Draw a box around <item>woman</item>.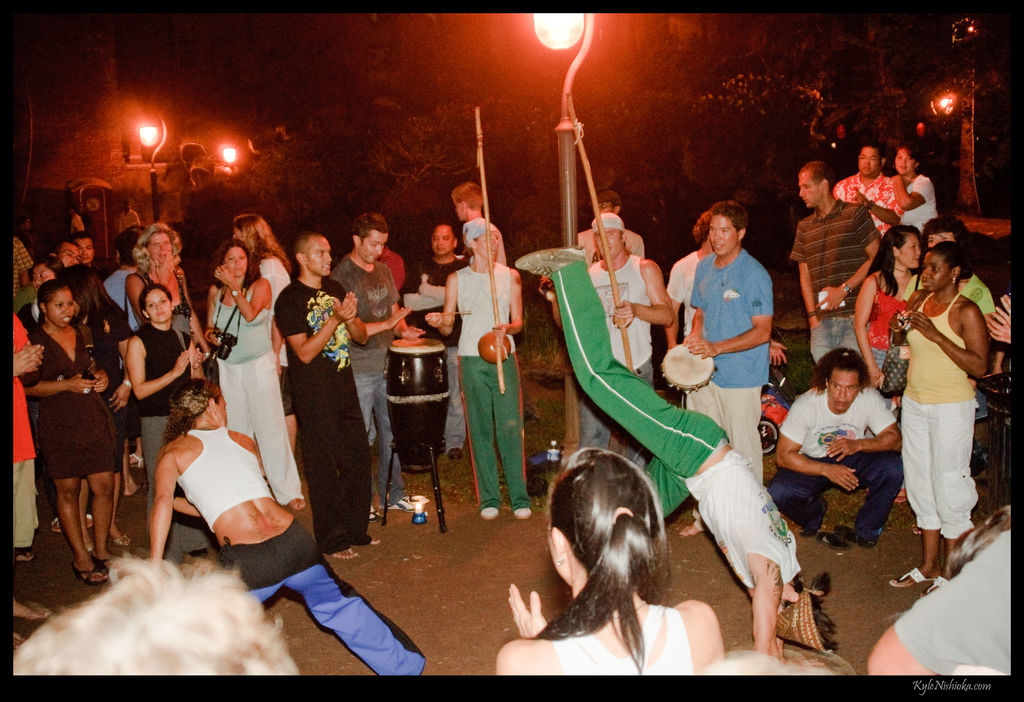
<bbox>855, 218, 922, 408</bbox>.
